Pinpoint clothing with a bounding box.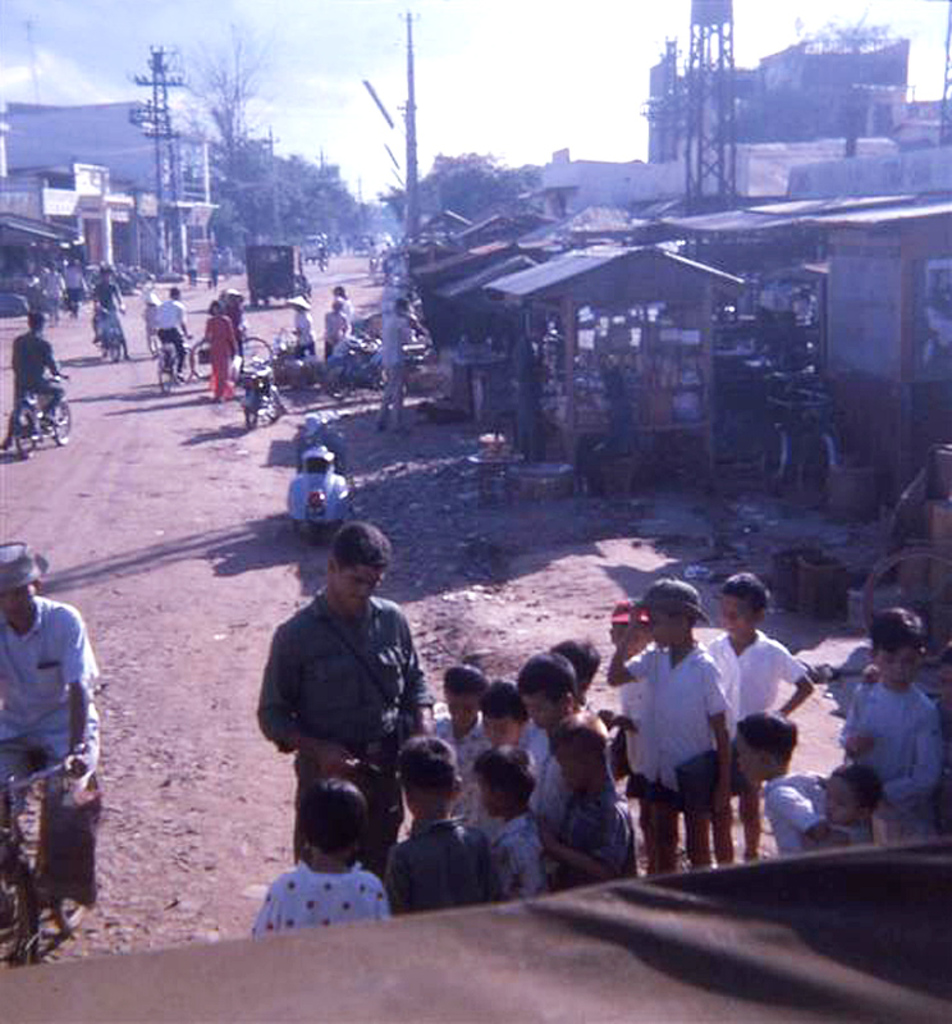
(253, 854, 388, 925).
